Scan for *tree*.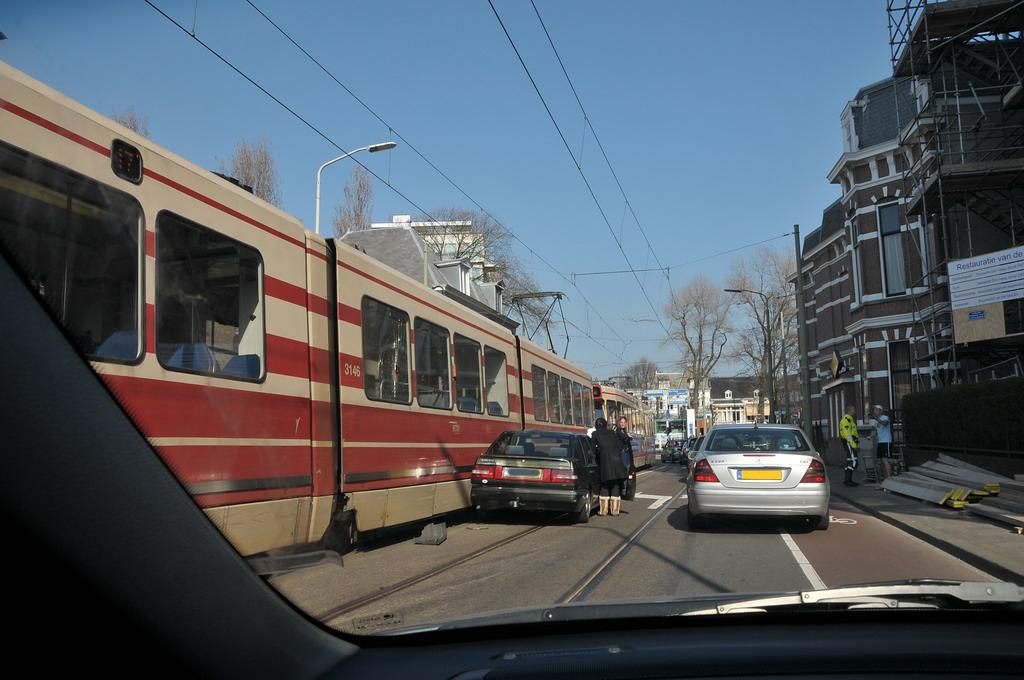
Scan result: bbox=[415, 204, 560, 349].
